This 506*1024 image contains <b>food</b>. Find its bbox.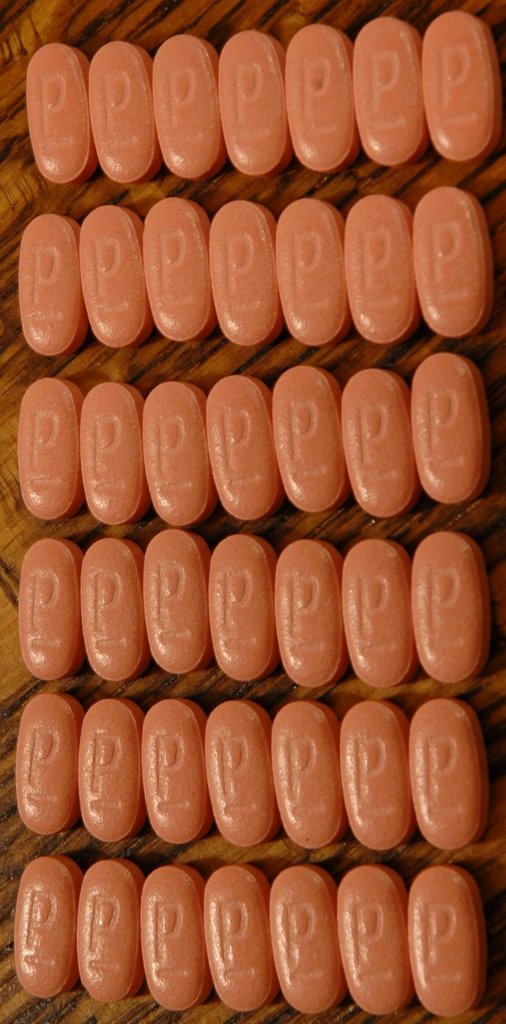
detection(407, 703, 492, 851).
